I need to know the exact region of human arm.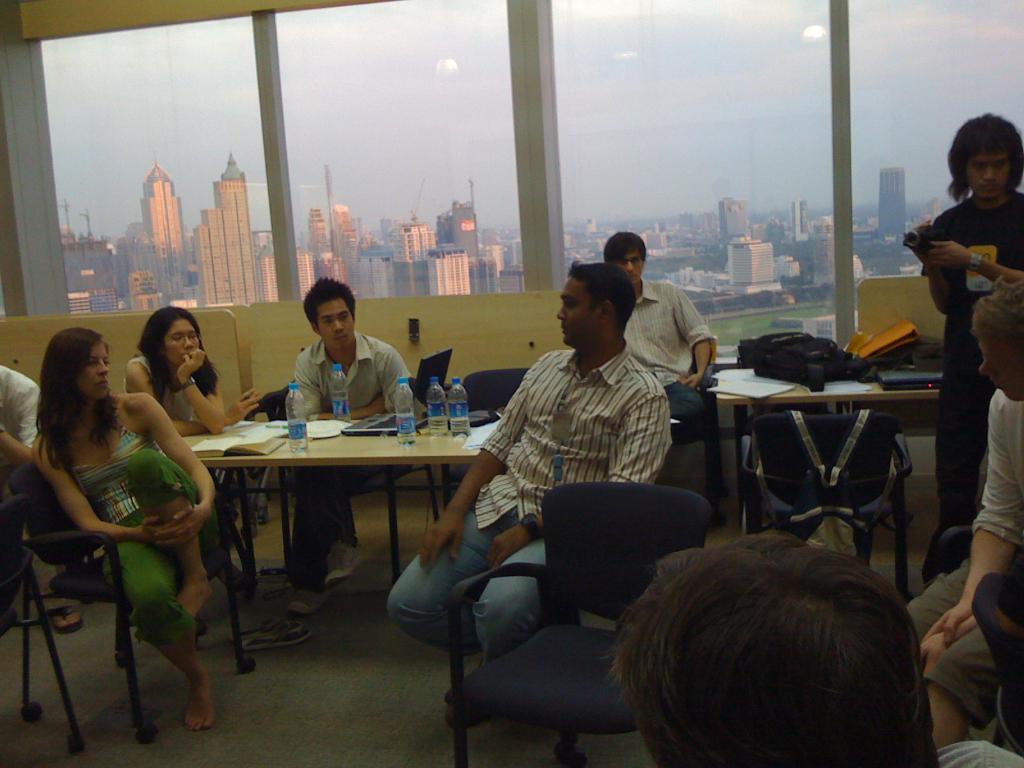
Region: box(918, 213, 947, 333).
